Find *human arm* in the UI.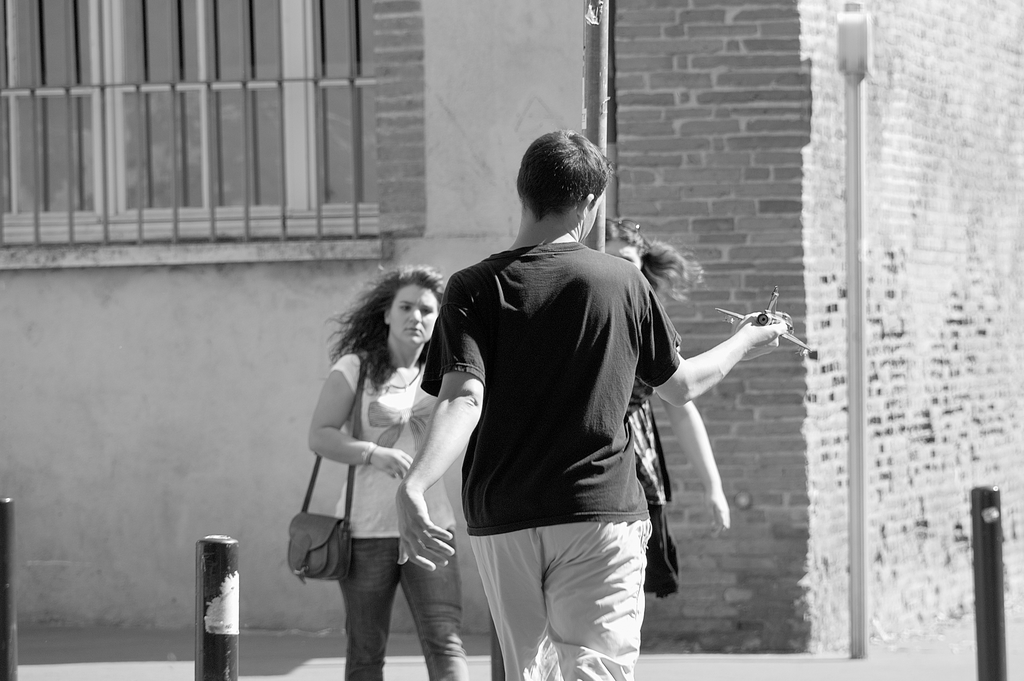
UI element at detection(659, 344, 729, 531).
